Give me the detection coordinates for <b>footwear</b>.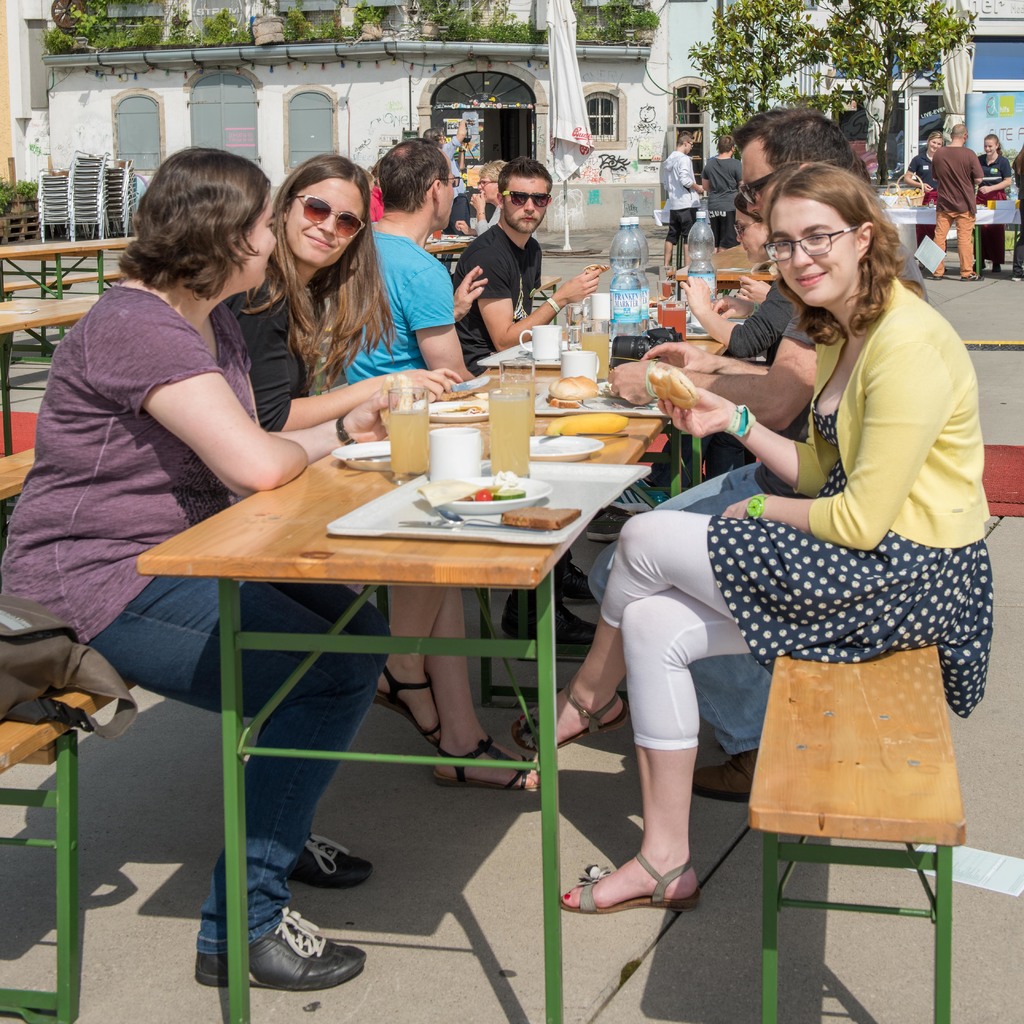
<box>556,860,707,921</box>.
